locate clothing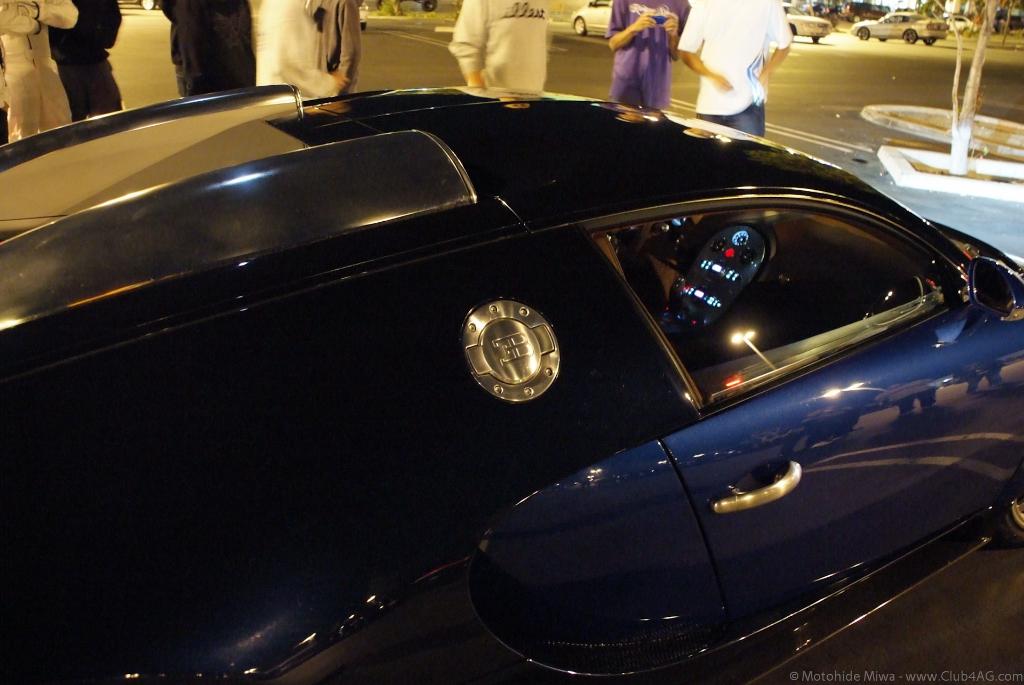
[x1=164, y1=0, x2=253, y2=104]
